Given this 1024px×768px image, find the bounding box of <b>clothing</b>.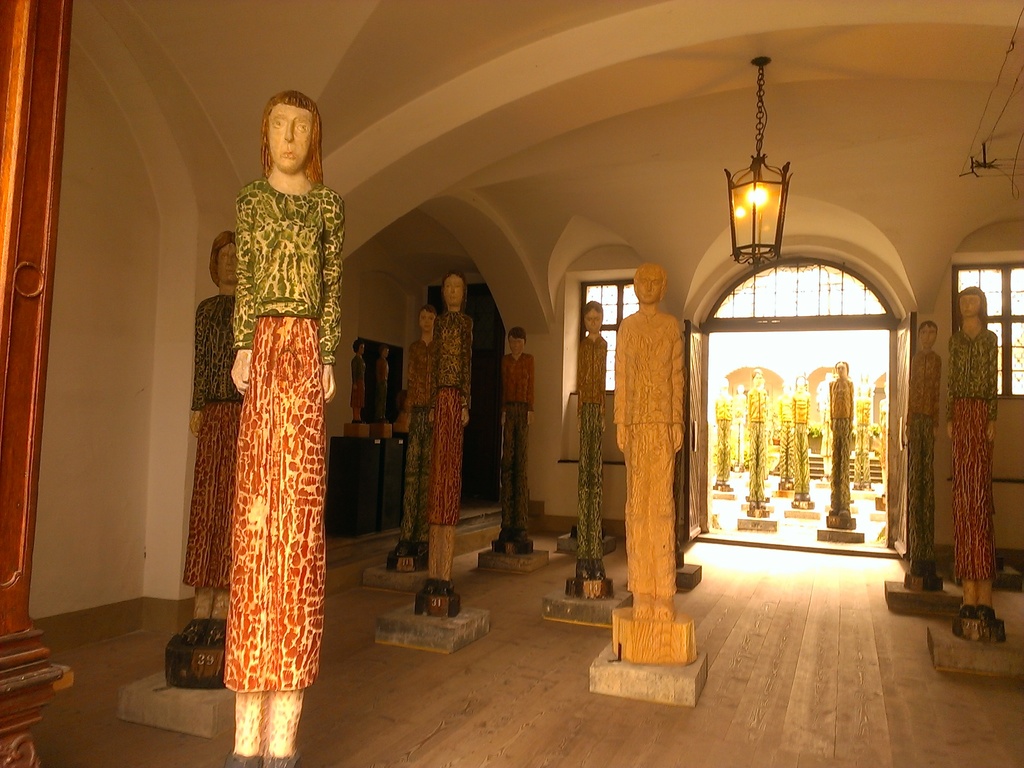
[938, 328, 1007, 581].
